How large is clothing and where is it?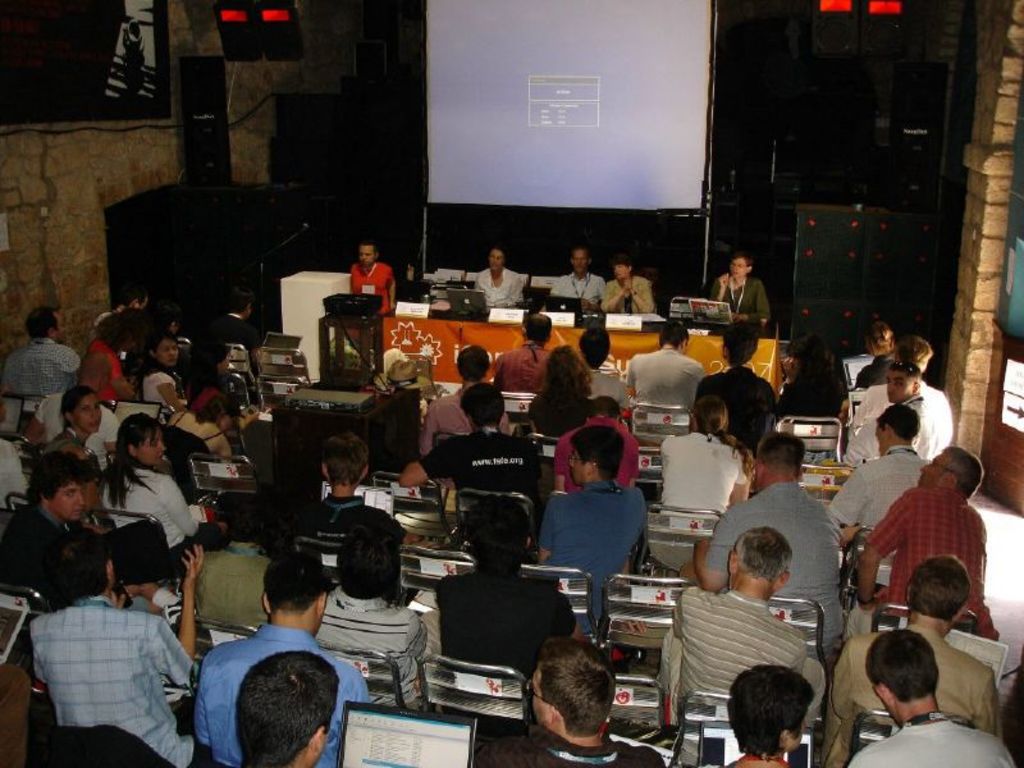
Bounding box: [609, 276, 655, 316].
